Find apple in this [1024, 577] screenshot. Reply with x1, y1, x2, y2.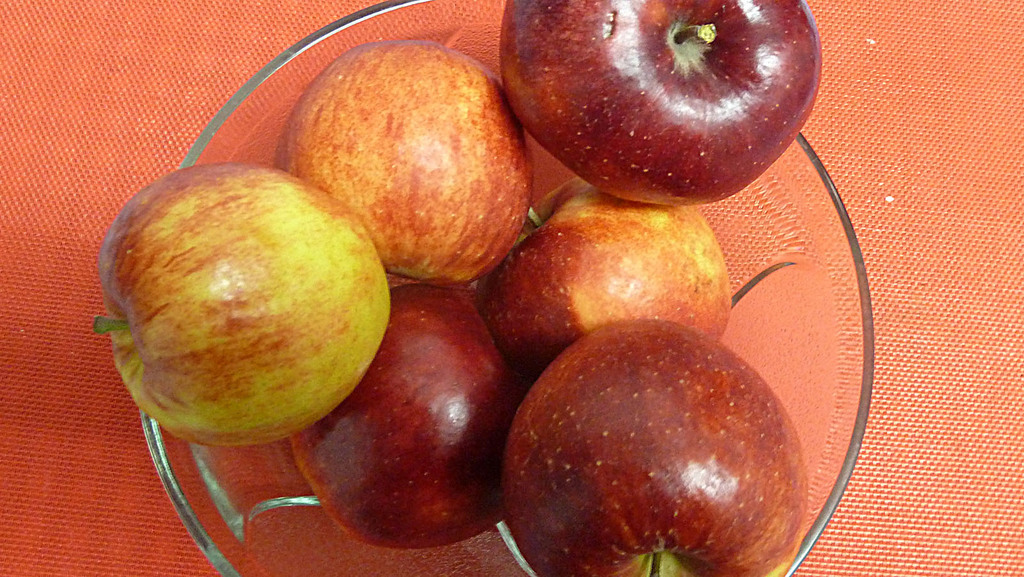
493, 0, 822, 207.
